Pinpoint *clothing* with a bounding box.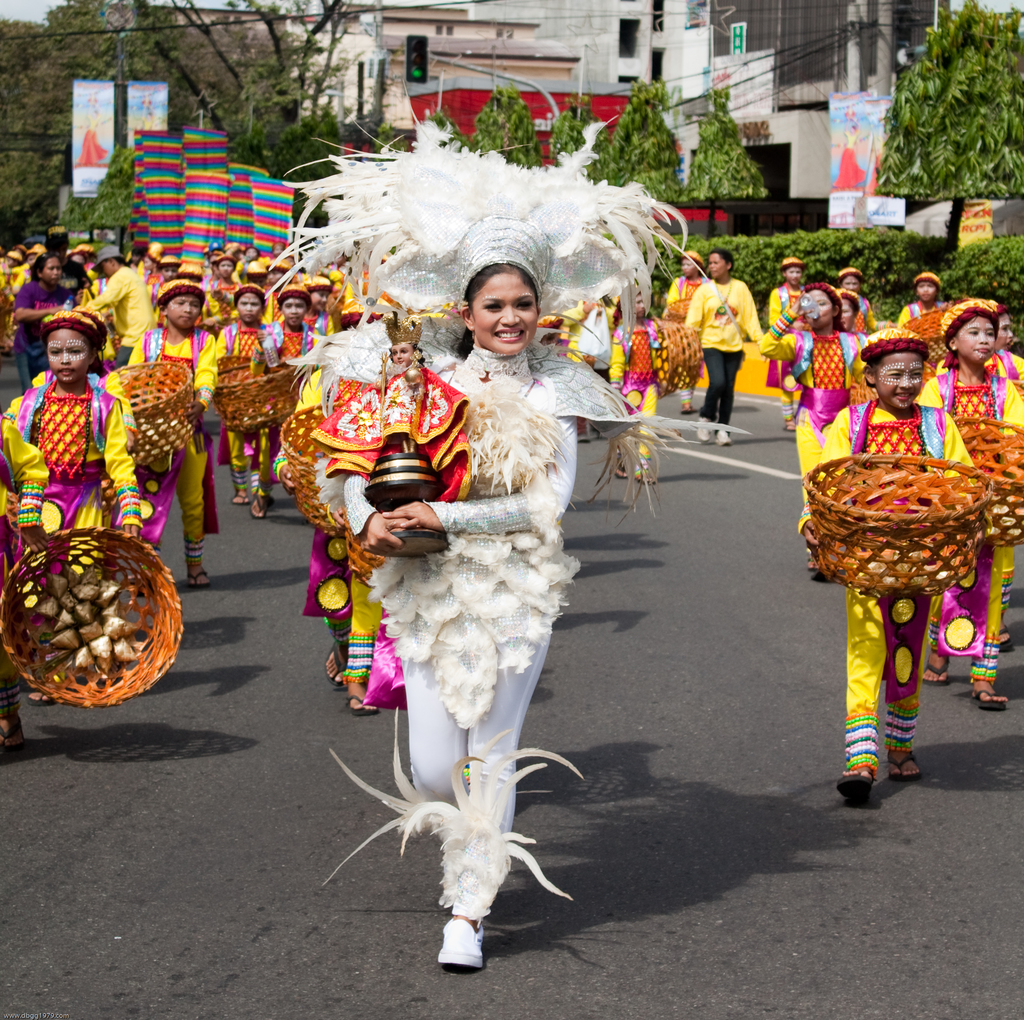
(332, 279, 353, 311).
